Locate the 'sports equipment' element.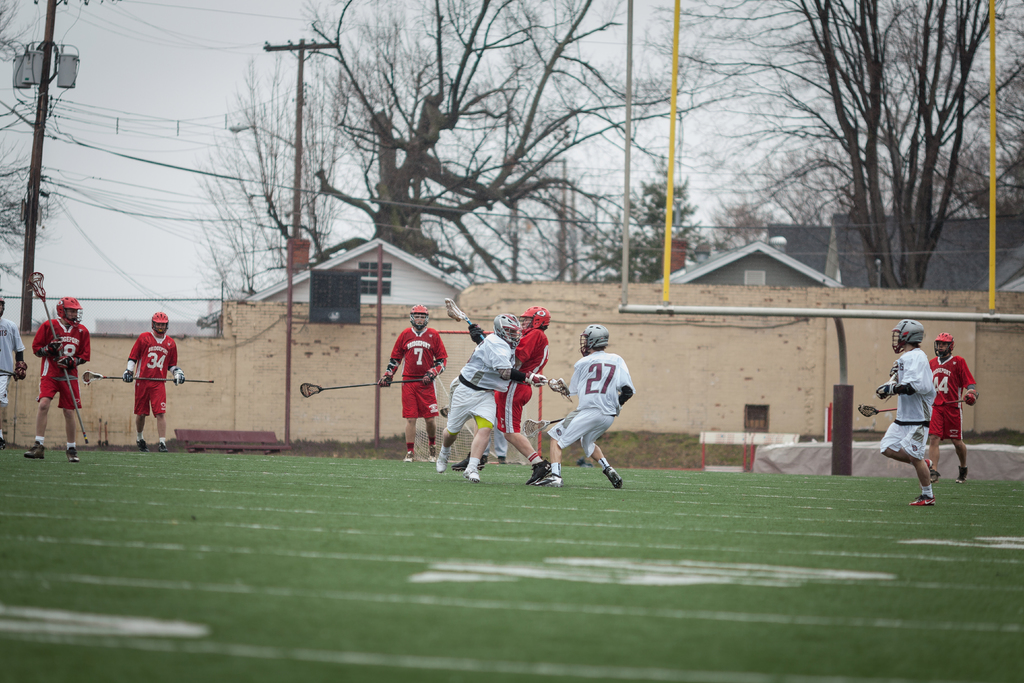
Element bbox: Rect(525, 459, 550, 486).
